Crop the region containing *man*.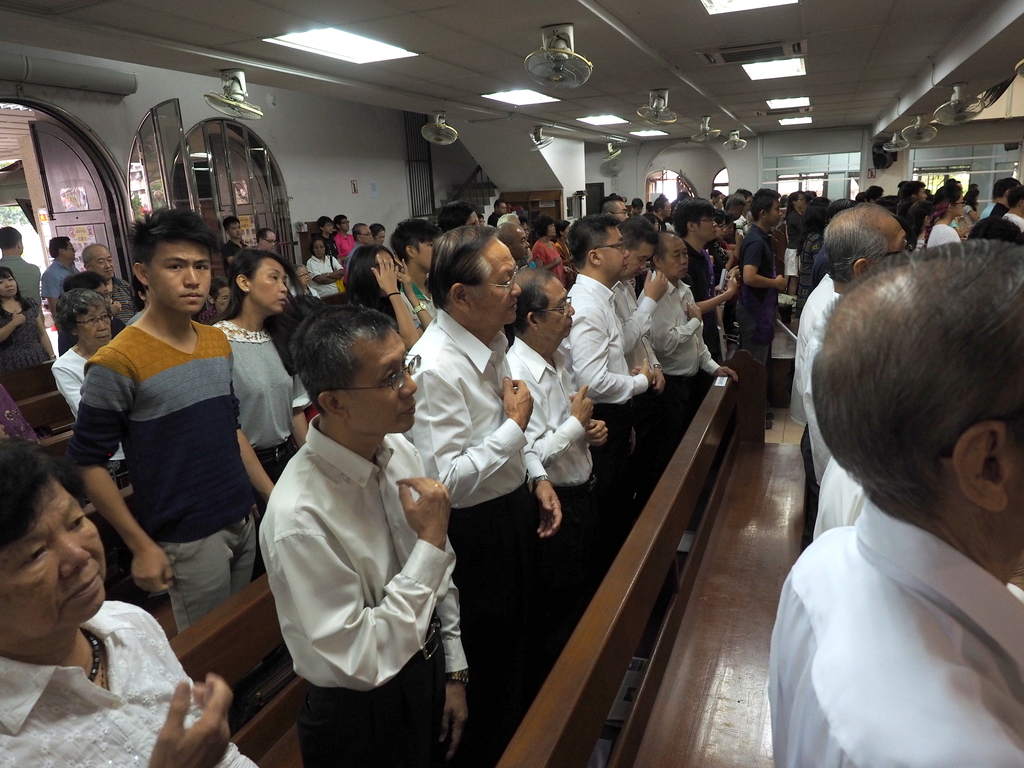
Crop region: x1=404, y1=225, x2=568, y2=735.
